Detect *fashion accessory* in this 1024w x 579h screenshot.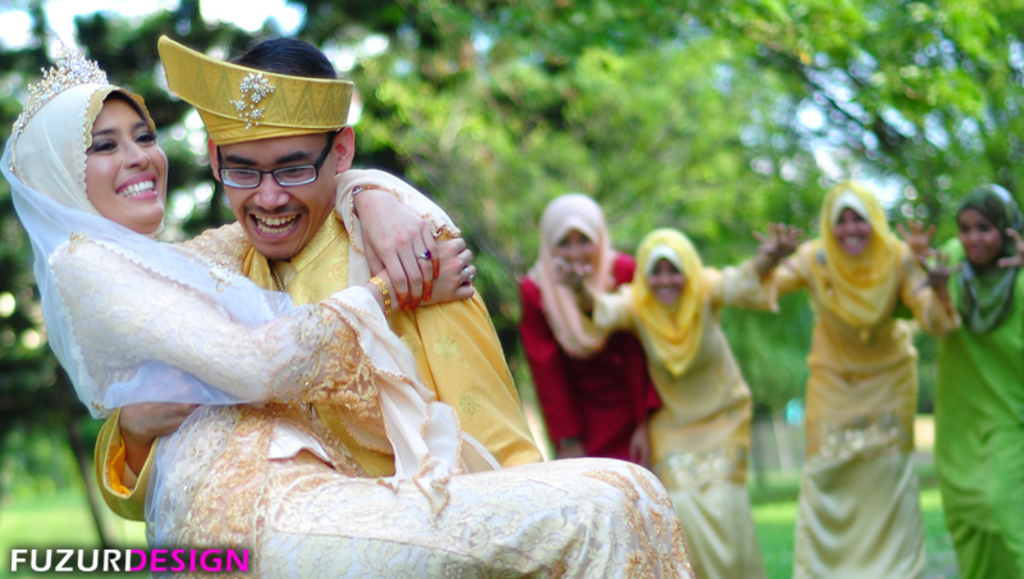
Detection: pyautogui.locateOnScreen(344, 181, 385, 206).
